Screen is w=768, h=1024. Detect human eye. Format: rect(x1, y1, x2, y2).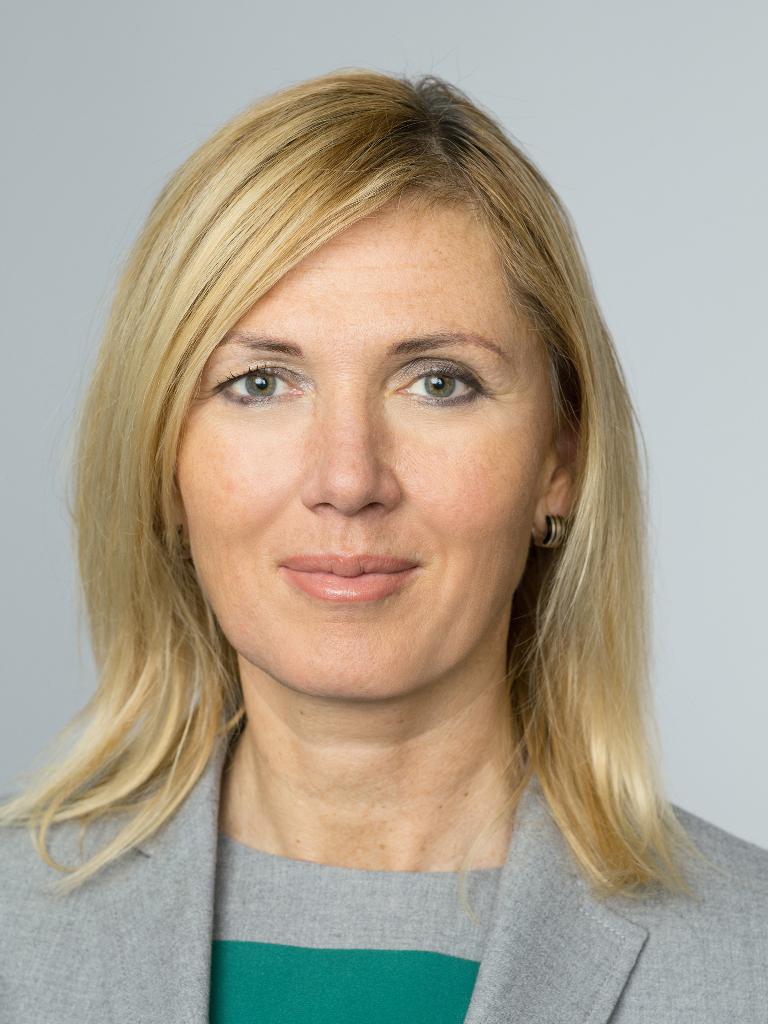
rect(388, 354, 493, 413).
